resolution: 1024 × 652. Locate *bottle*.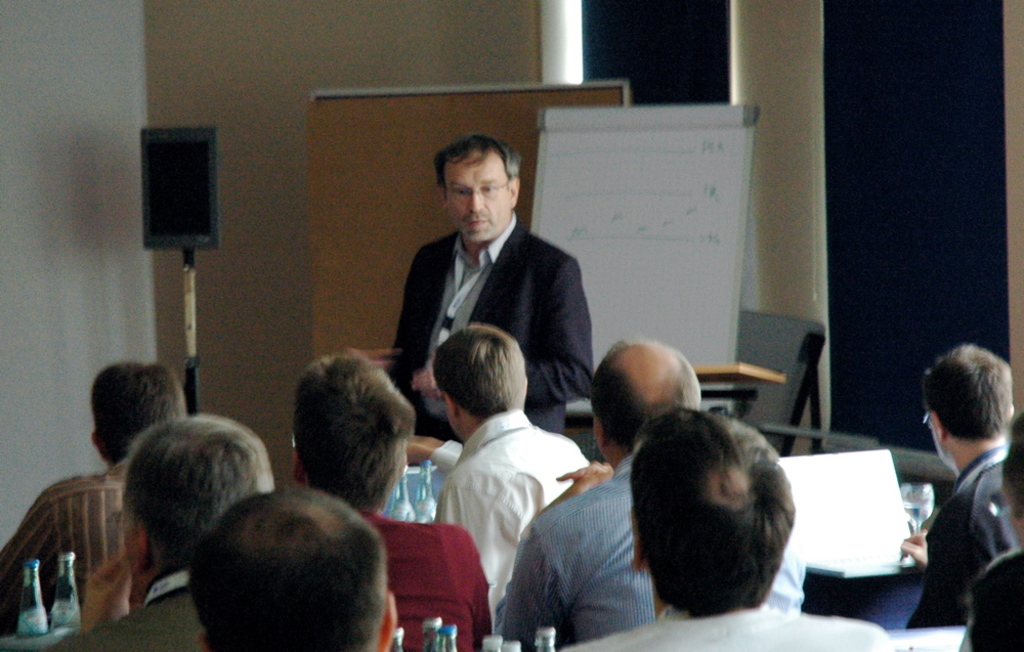
[483,629,501,651].
